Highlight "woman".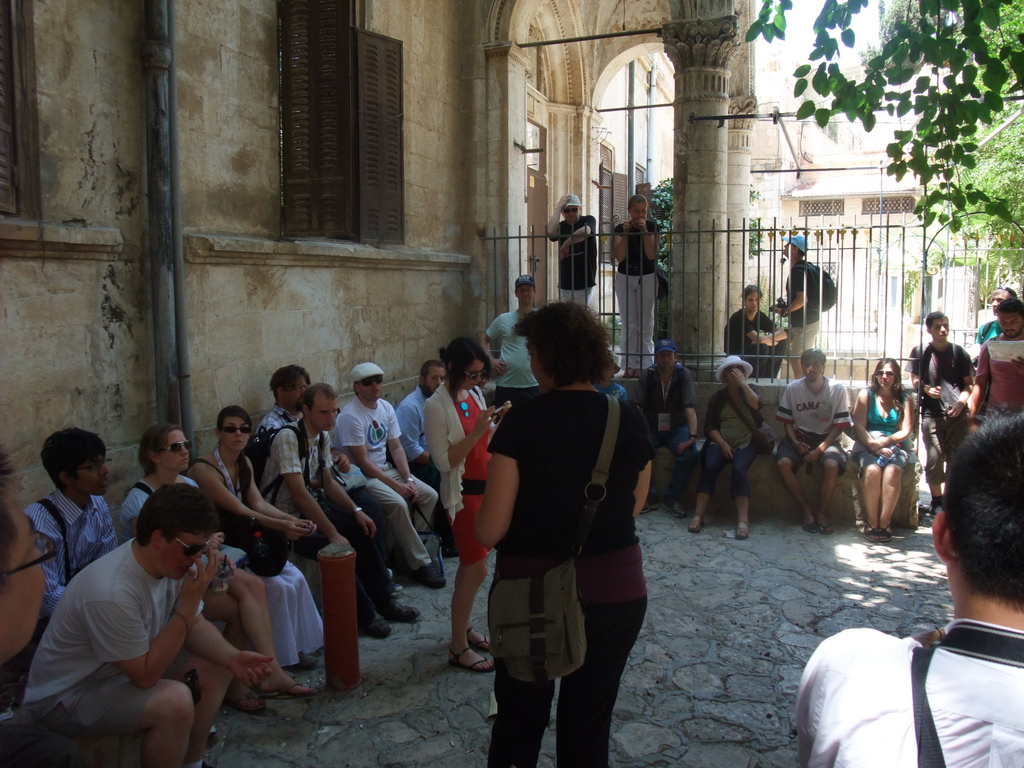
Highlighted region: pyautogui.locateOnScreen(853, 356, 914, 541).
